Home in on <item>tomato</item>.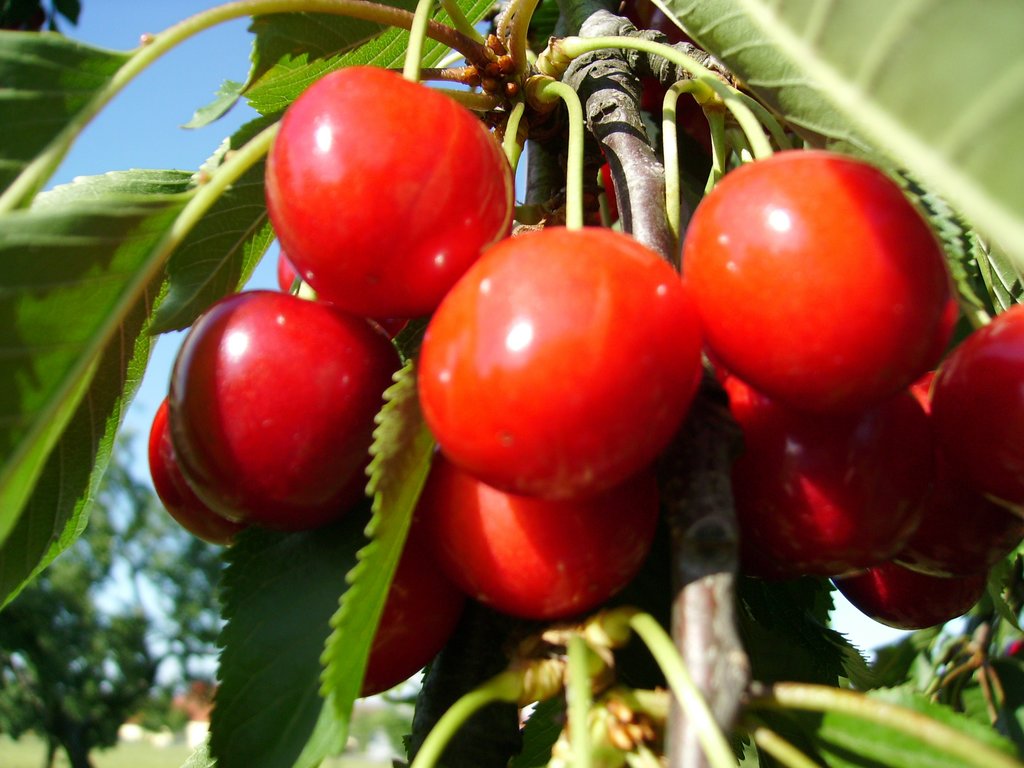
Homed in at 681 145 955 406.
